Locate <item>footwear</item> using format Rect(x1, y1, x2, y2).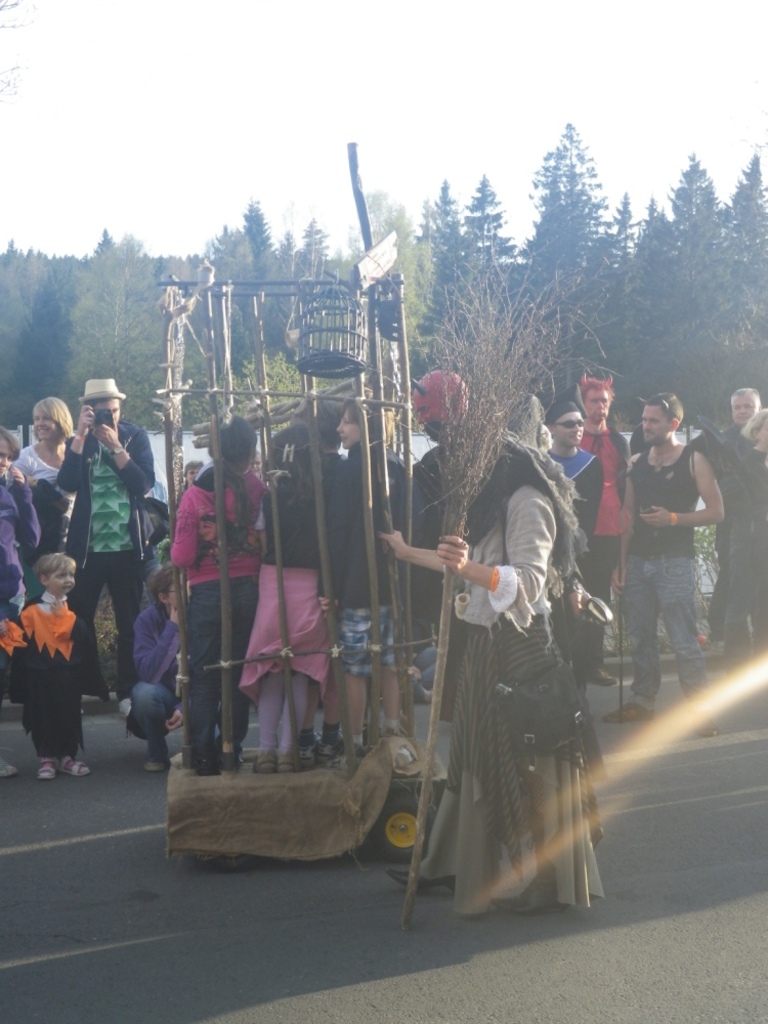
Rect(145, 760, 167, 774).
